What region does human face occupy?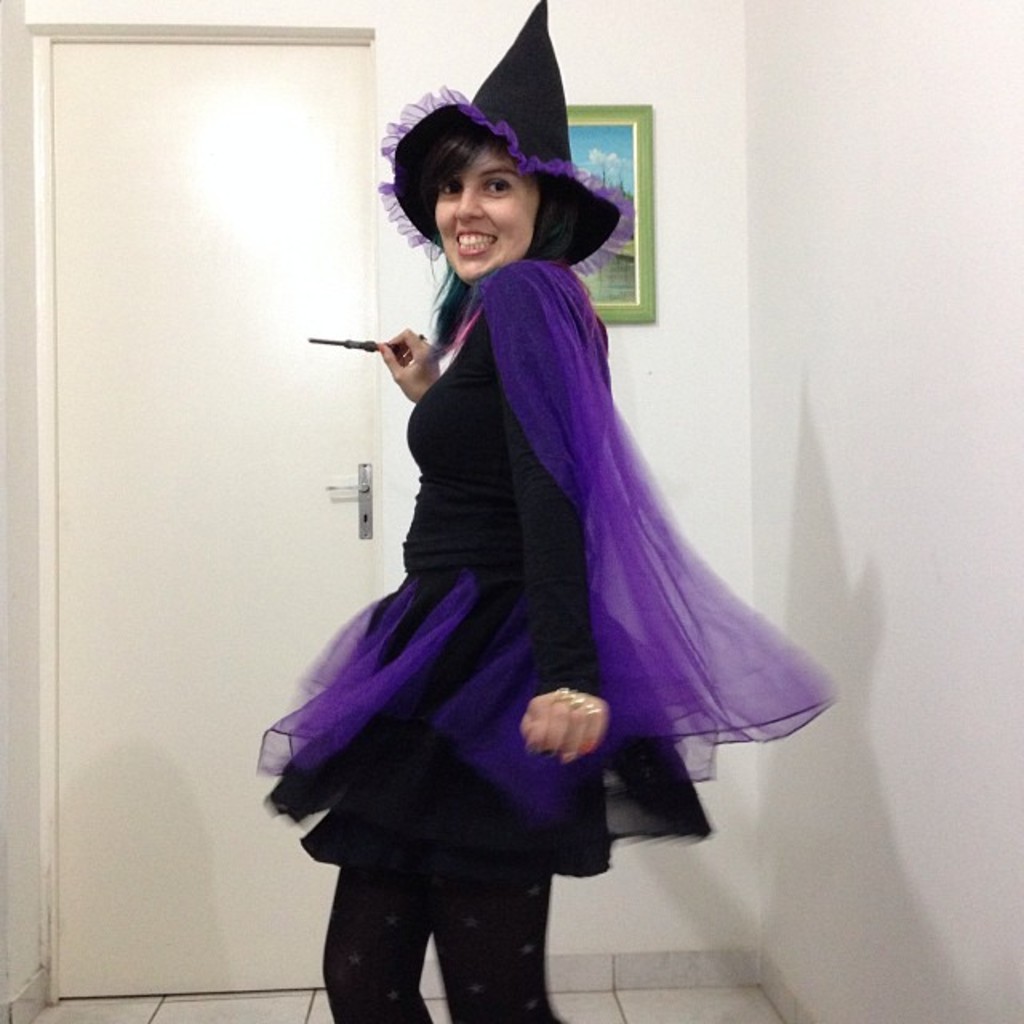
{"x1": 434, "y1": 141, "x2": 536, "y2": 285}.
